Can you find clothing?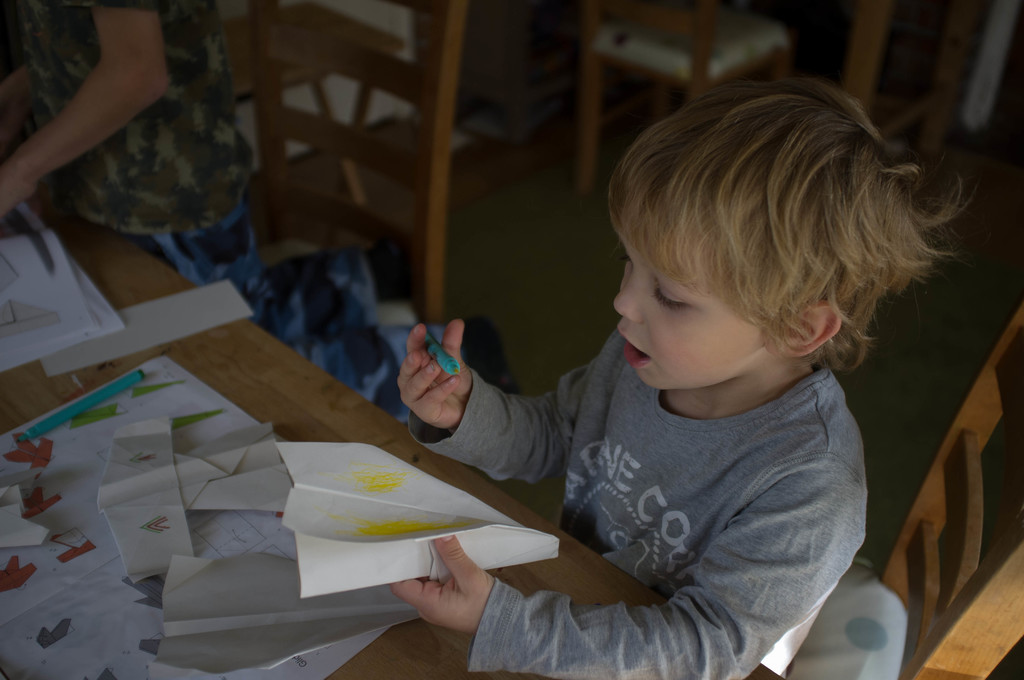
Yes, bounding box: (0, 0, 456, 423).
